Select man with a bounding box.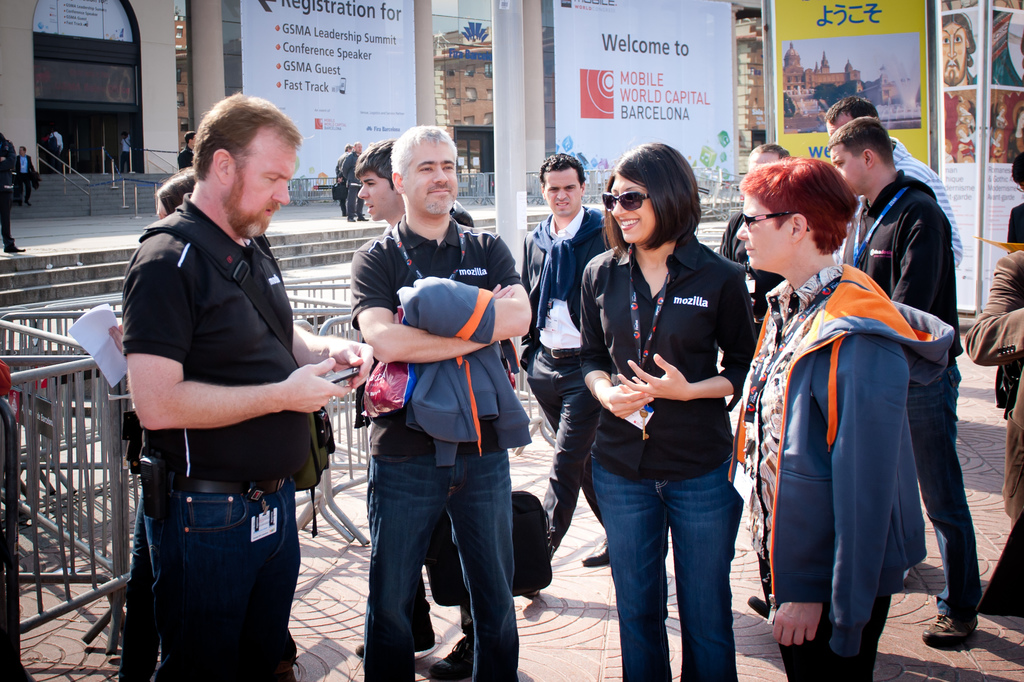
rect(0, 133, 25, 253).
